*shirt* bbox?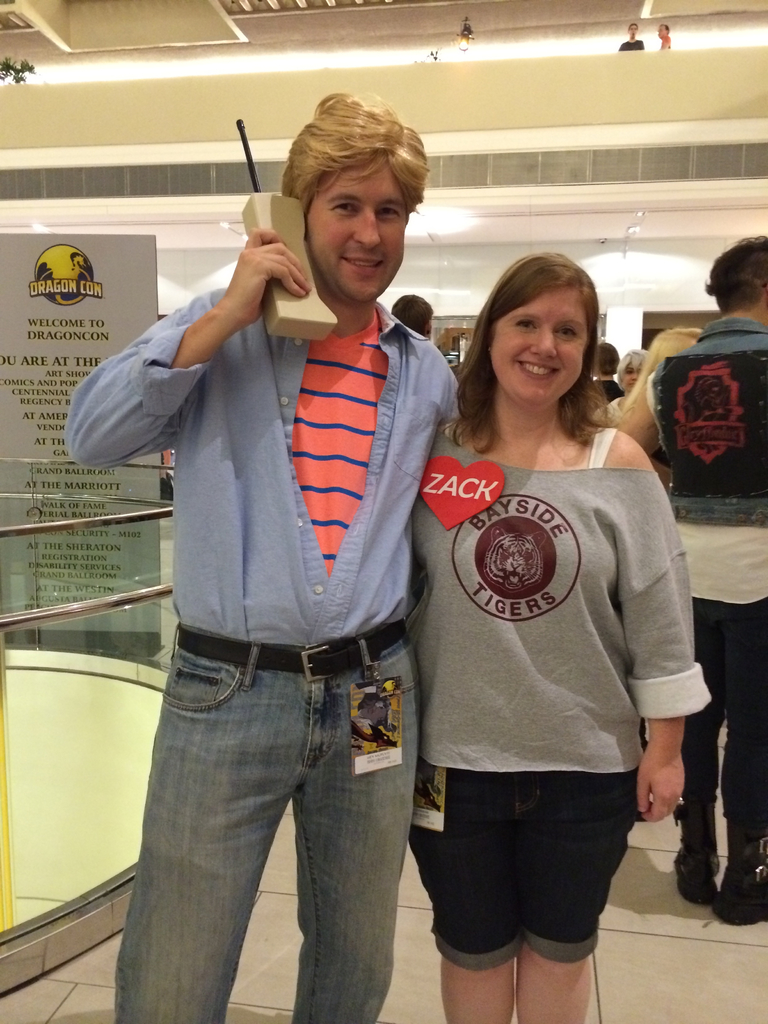
<bbox>104, 217, 471, 709</bbox>
